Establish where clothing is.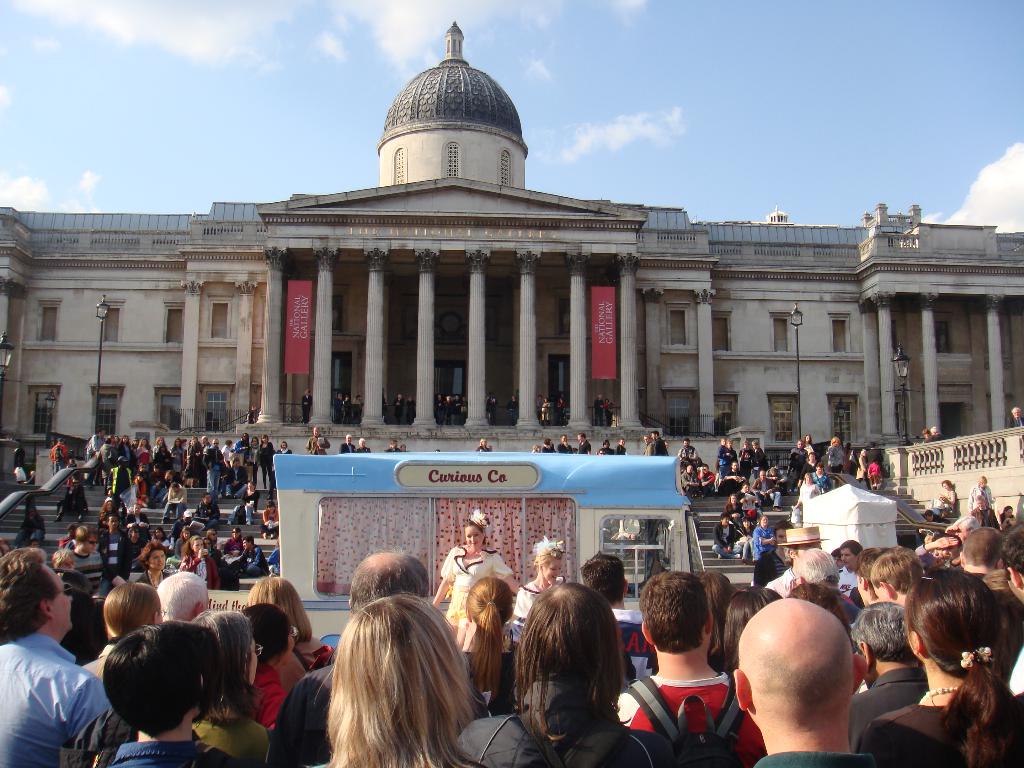
Established at bbox=[340, 440, 356, 454].
